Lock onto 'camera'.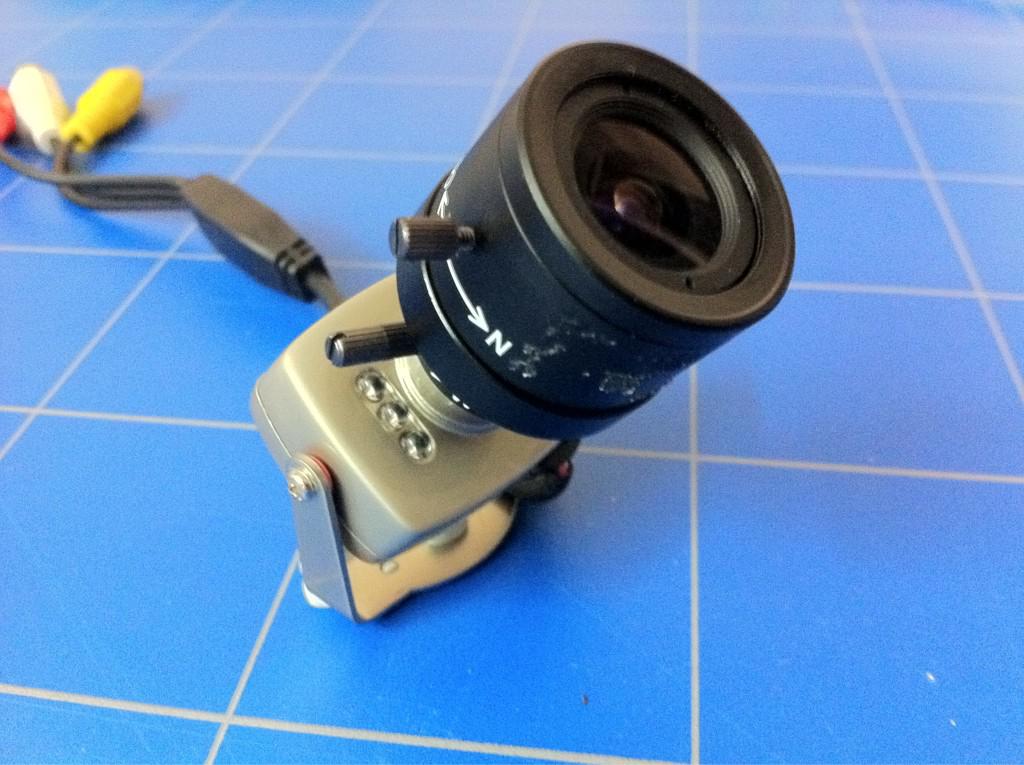
Locked: locate(247, 37, 796, 567).
